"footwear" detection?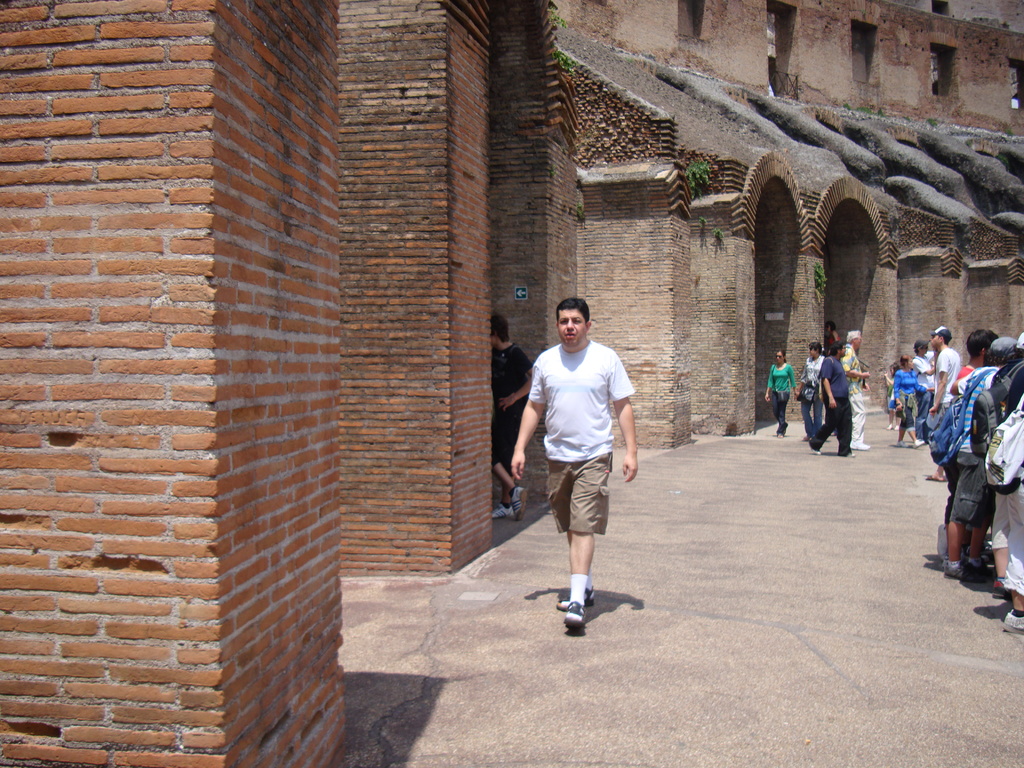
select_region(564, 600, 584, 632)
